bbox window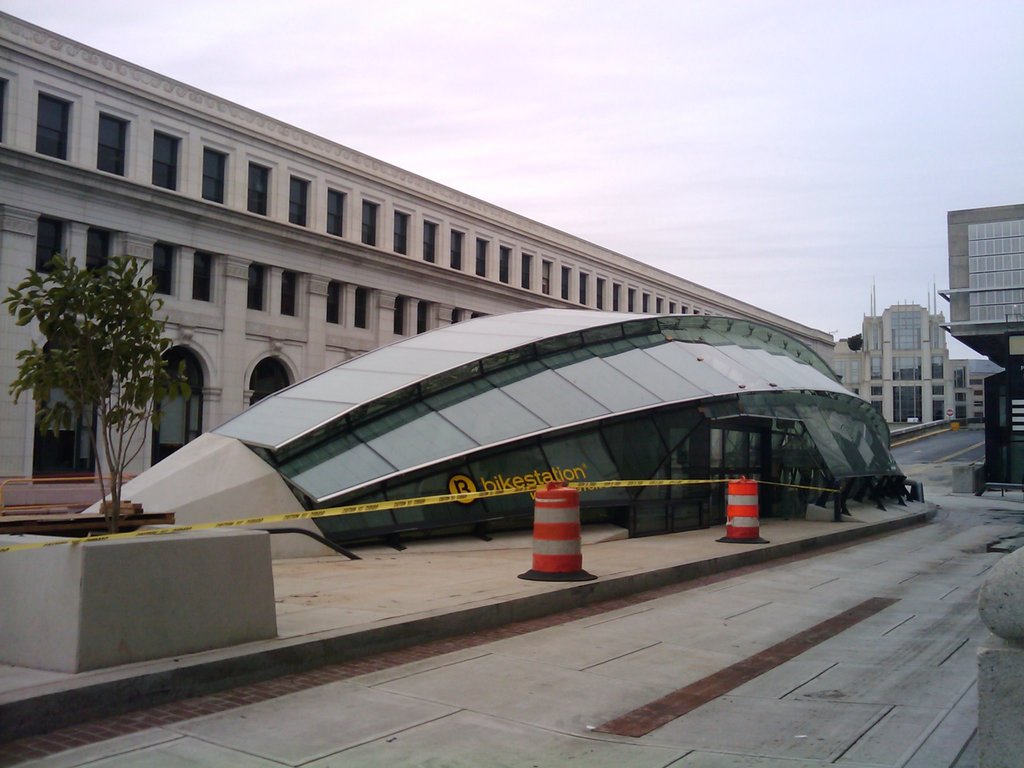
crop(353, 285, 369, 330)
